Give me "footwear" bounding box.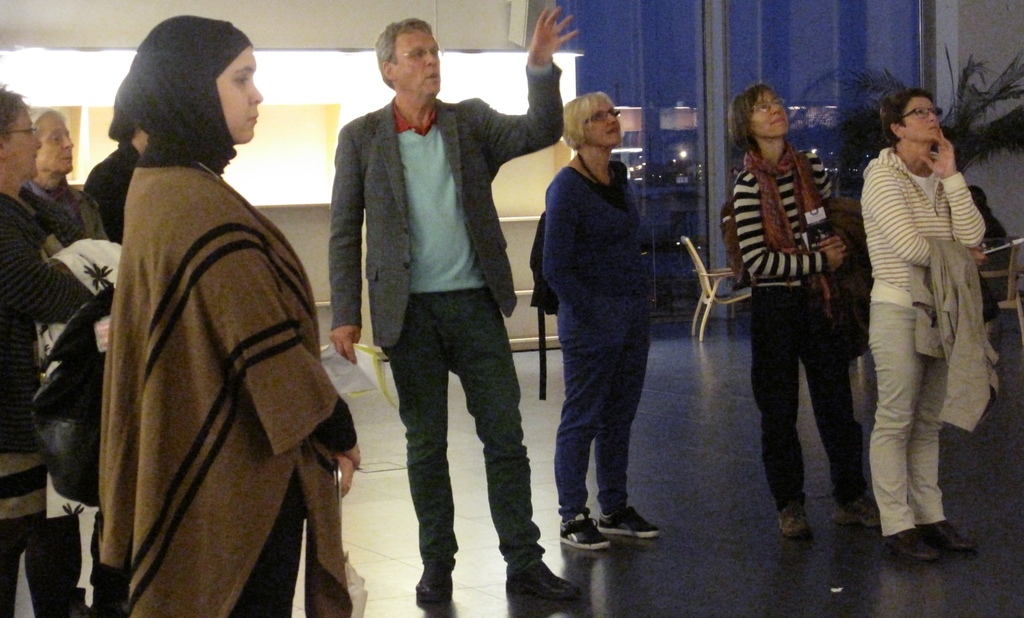
Rect(598, 505, 658, 542).
